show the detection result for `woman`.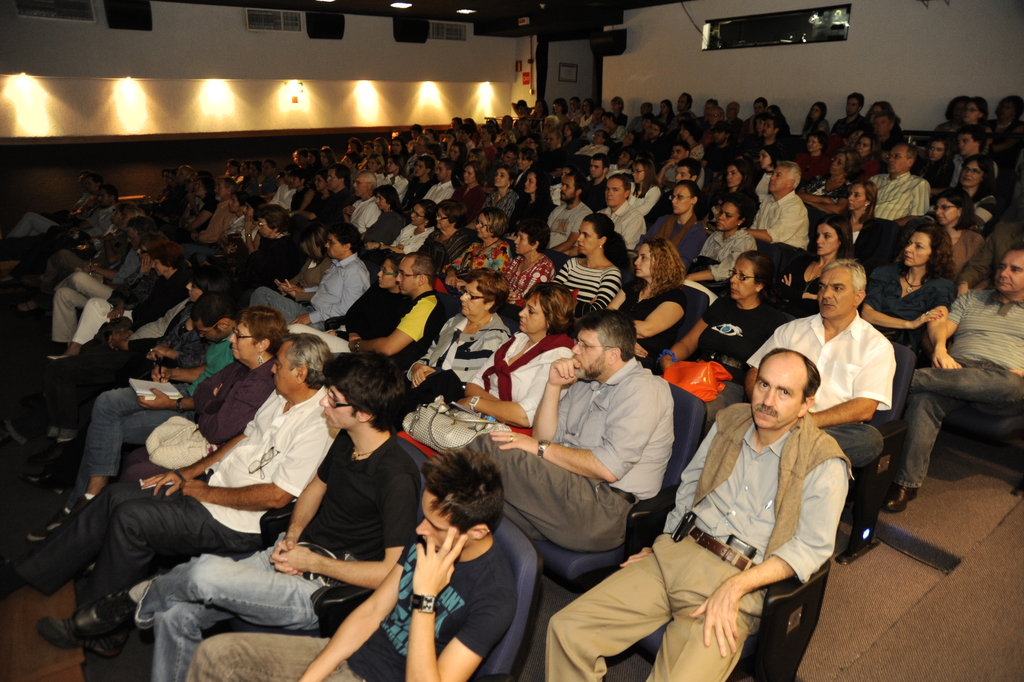
{"x1": 324, "y1": 254, "x2": 417, "y2": 339}.
